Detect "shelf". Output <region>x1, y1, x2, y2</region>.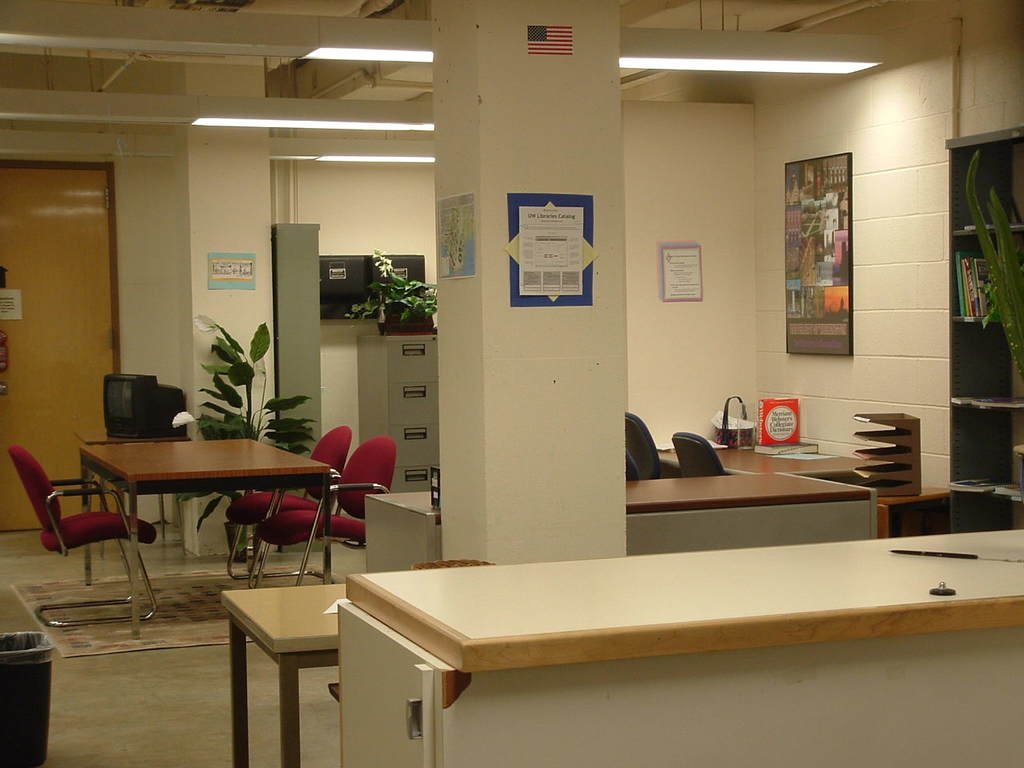
<region>274, 219, 333, 459</region>.
